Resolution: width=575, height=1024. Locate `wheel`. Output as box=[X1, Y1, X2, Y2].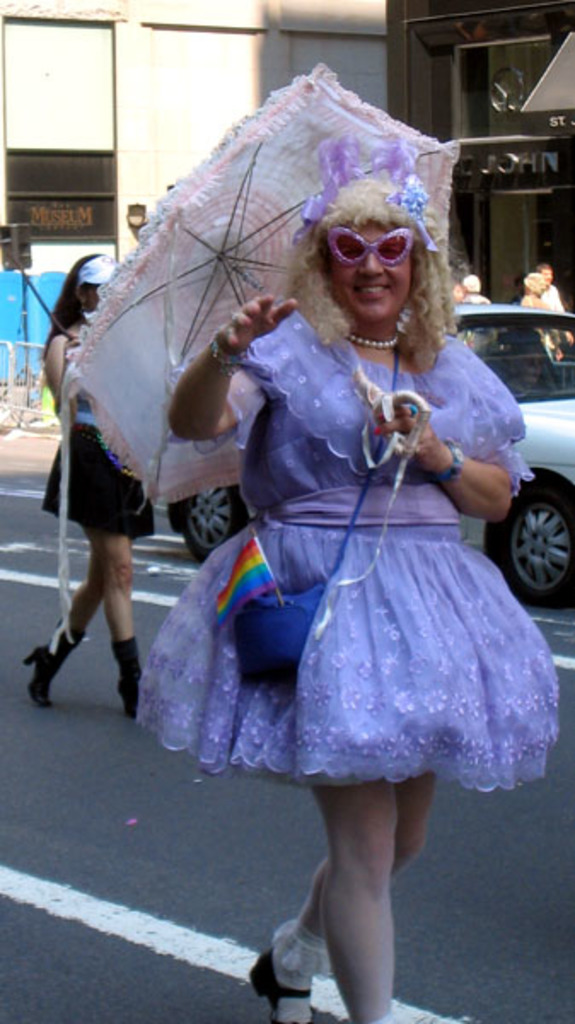
box=[181, 486, 253, 565].
